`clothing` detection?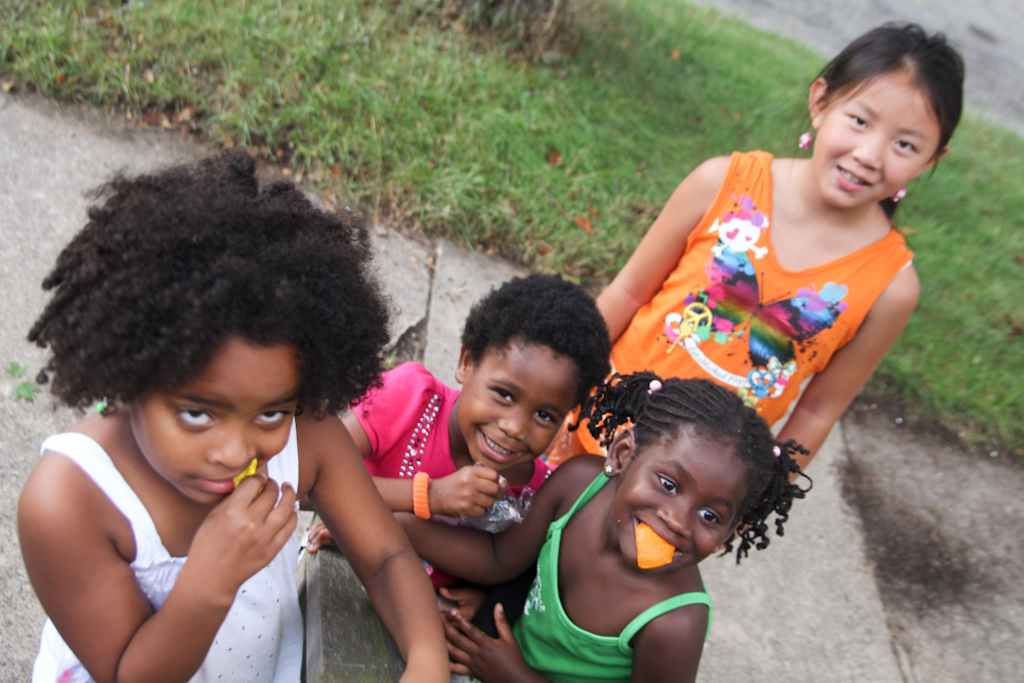
(555,130,911,556)
